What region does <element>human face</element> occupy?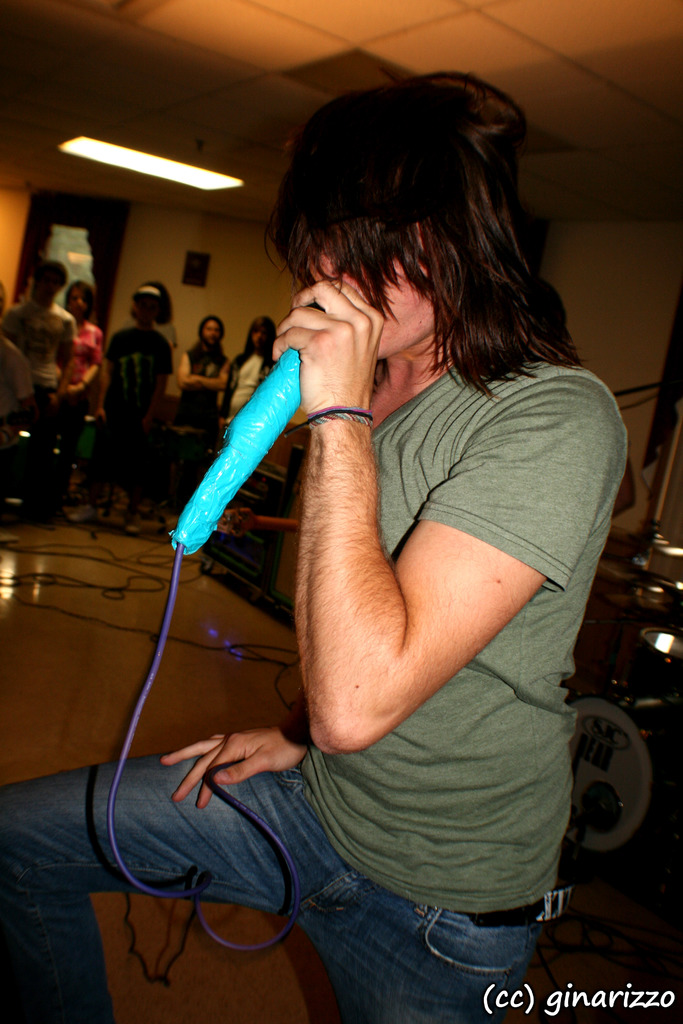
BBox(69, 284, 89, 319).
